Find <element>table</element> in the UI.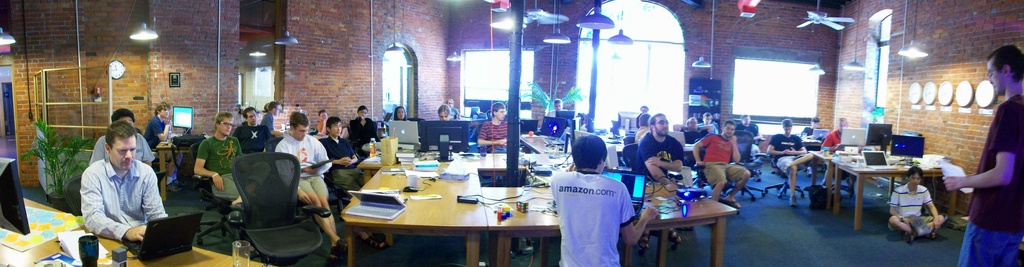
UI element at x1=812 y1=149 x2=951 y2=229.
